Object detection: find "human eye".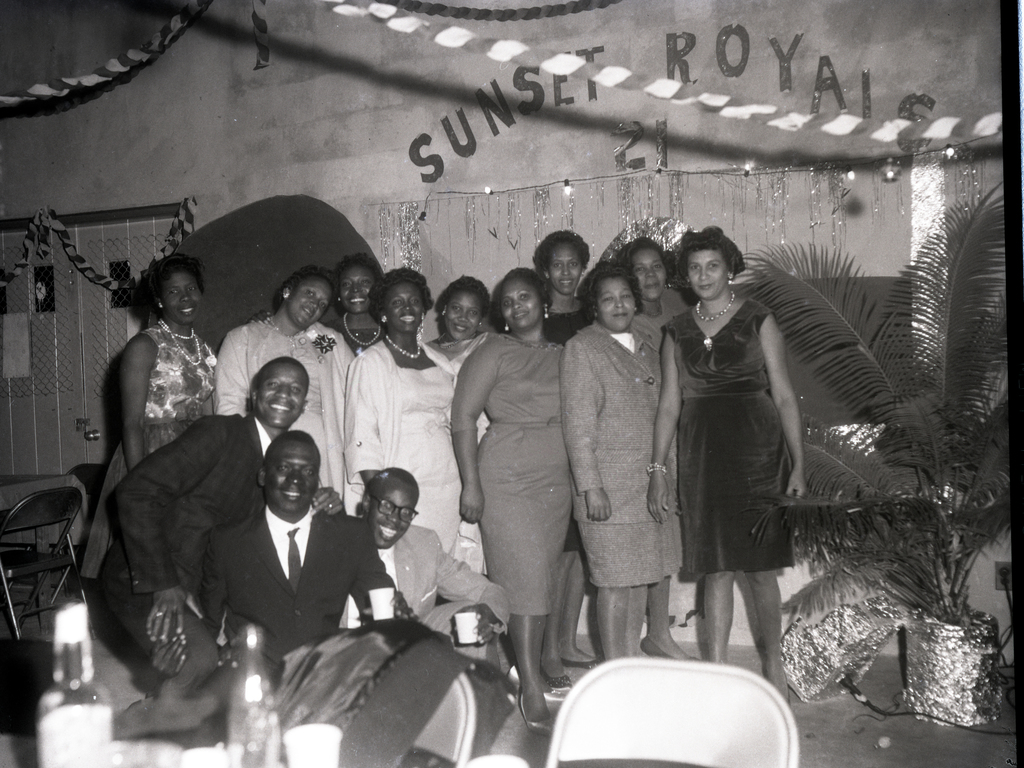
bbox=[360, 275, 369, 283].
